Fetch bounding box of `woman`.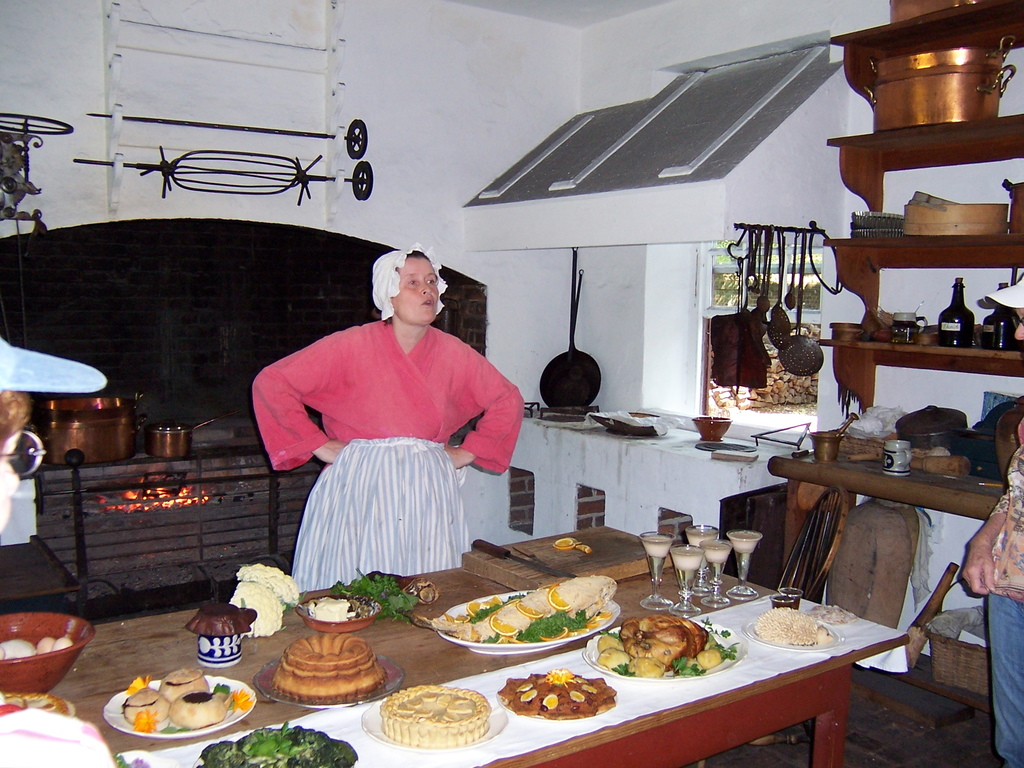
Bbox: left=255, top=250, right=532, bottom=614.
